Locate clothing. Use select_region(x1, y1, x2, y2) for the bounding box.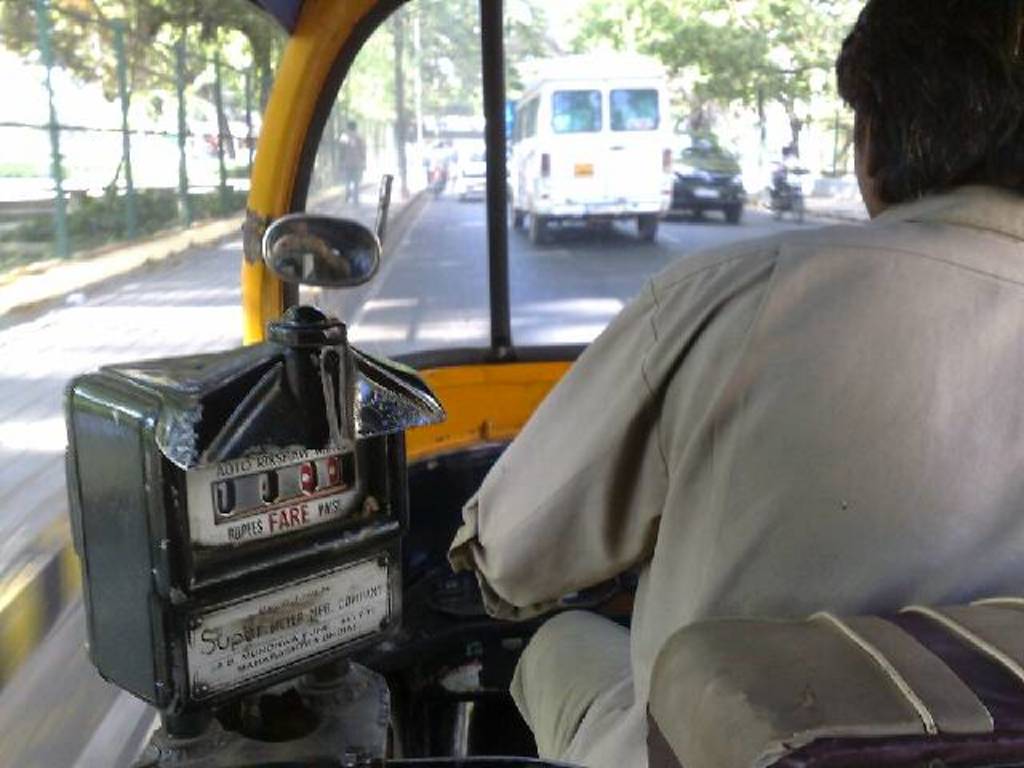
select_region(341, 133, 370, 202).
